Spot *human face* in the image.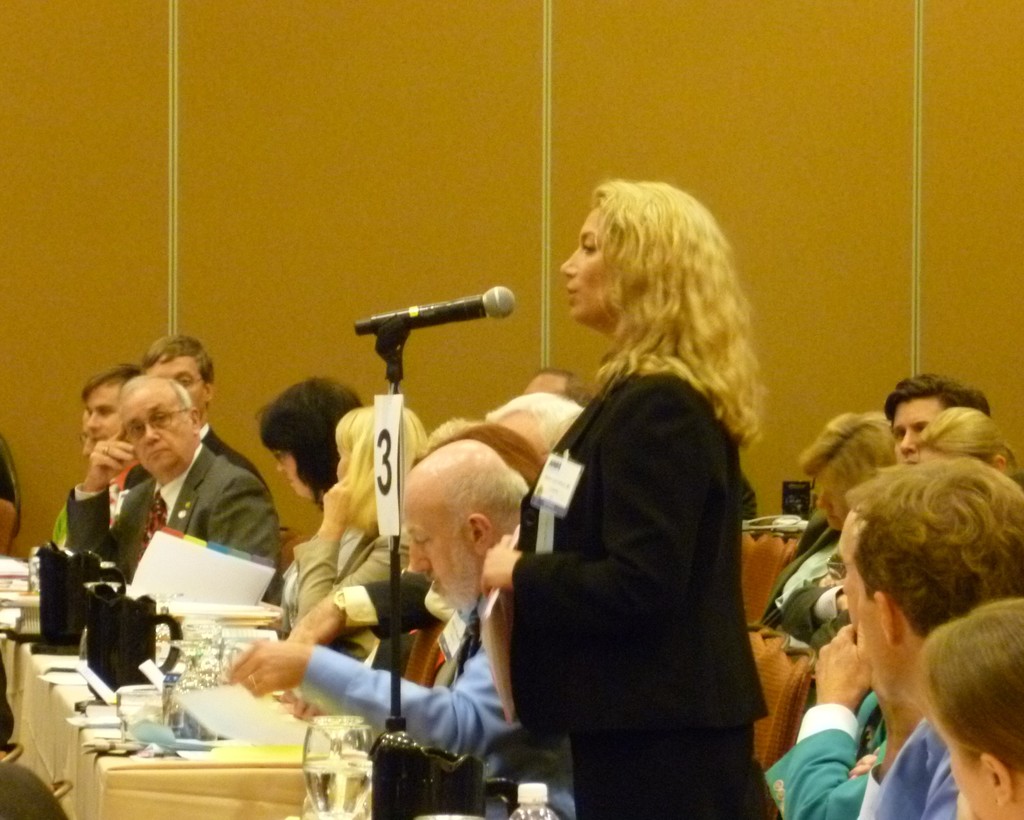
*human face* found at bbox=(942, 733, 993, 819).
